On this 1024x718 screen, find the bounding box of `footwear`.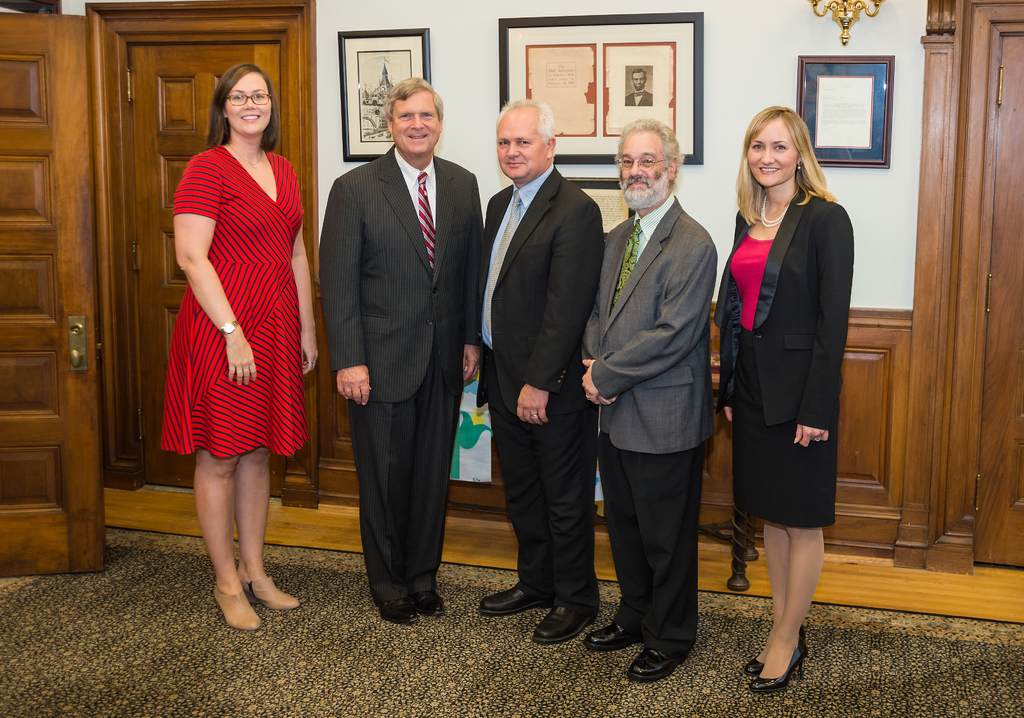
Bounding box: (left=628, top=645, right=680, bottom=683).
